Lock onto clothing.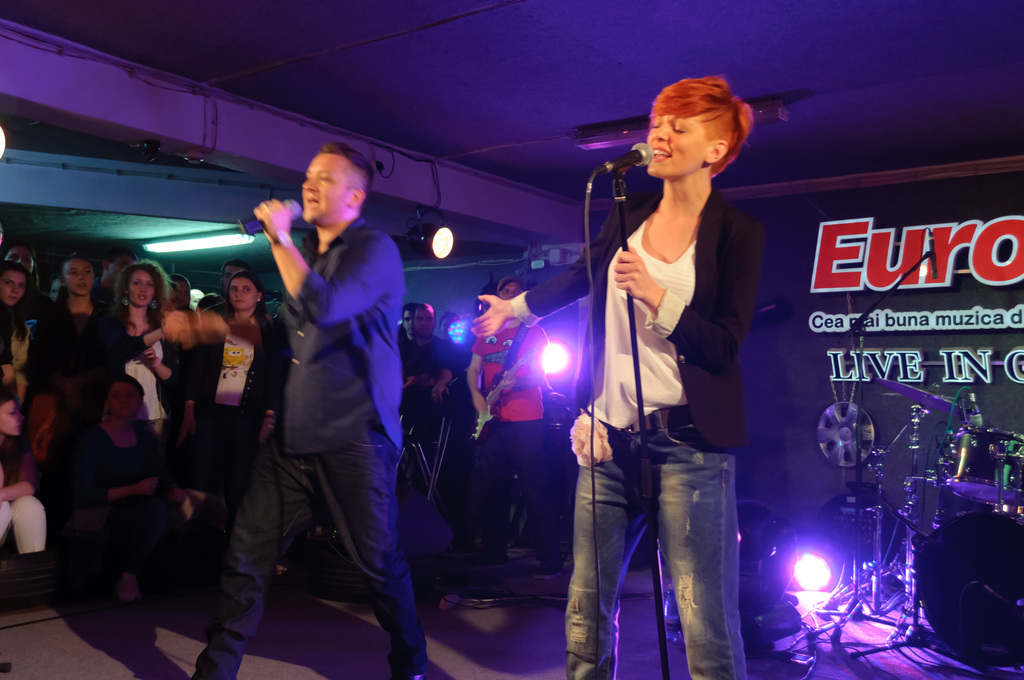
Locked: x1=467 y1=319 x2=548 y2=579.
